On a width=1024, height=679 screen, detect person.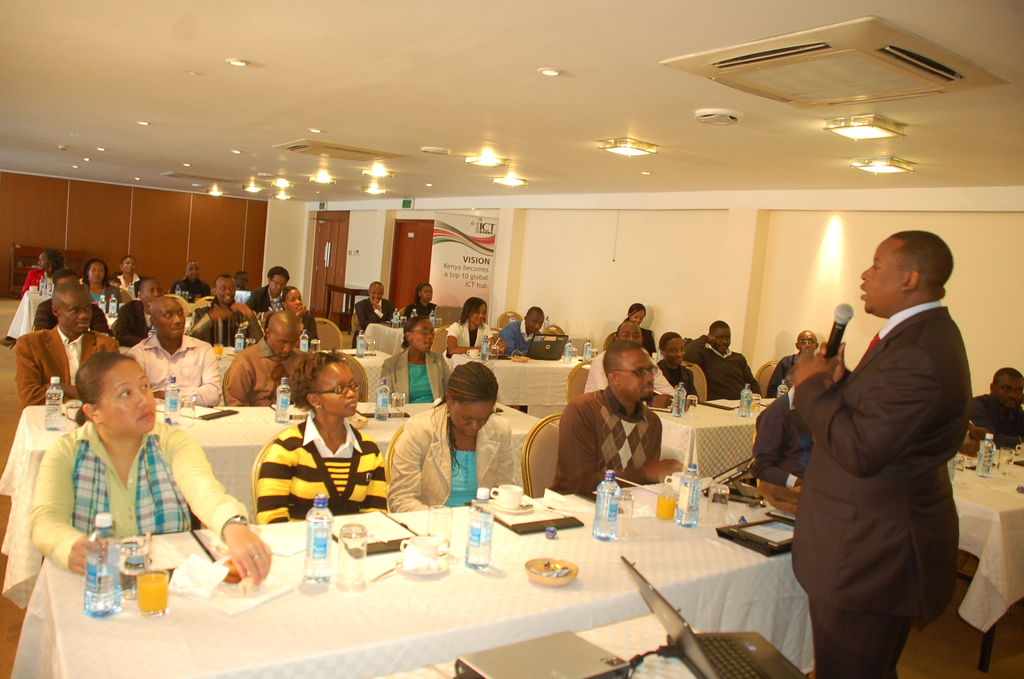
BBox(973, 366, 1023, 454).
